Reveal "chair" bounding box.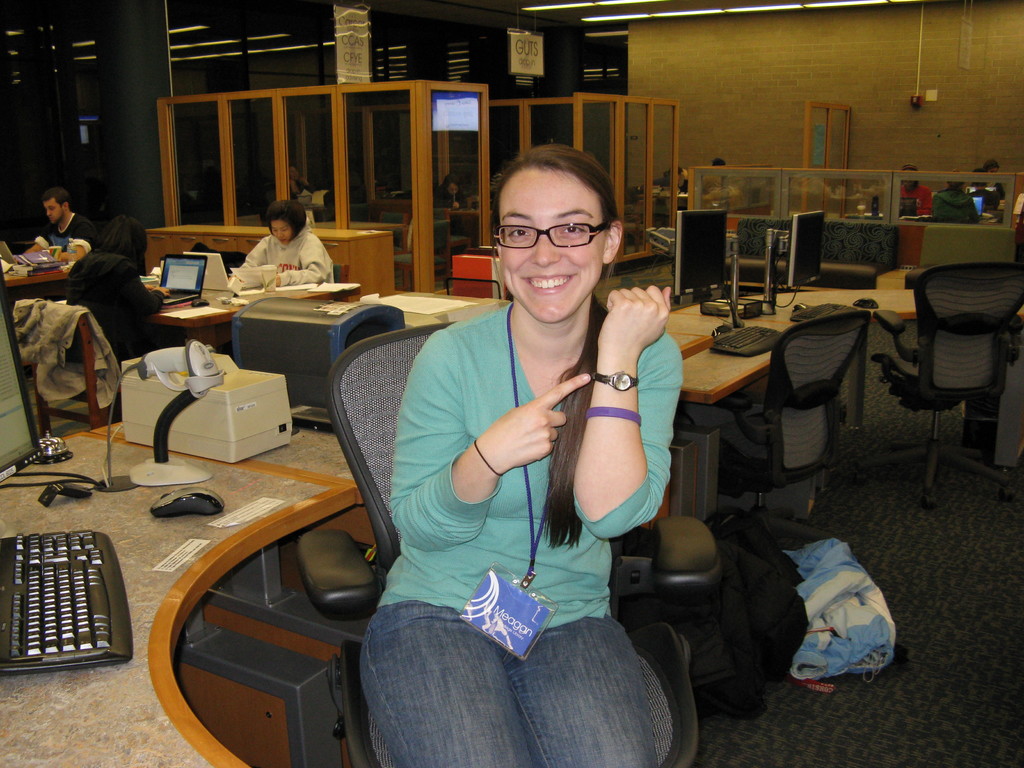
Revealed: box=[882, 241, 1011, 513].
